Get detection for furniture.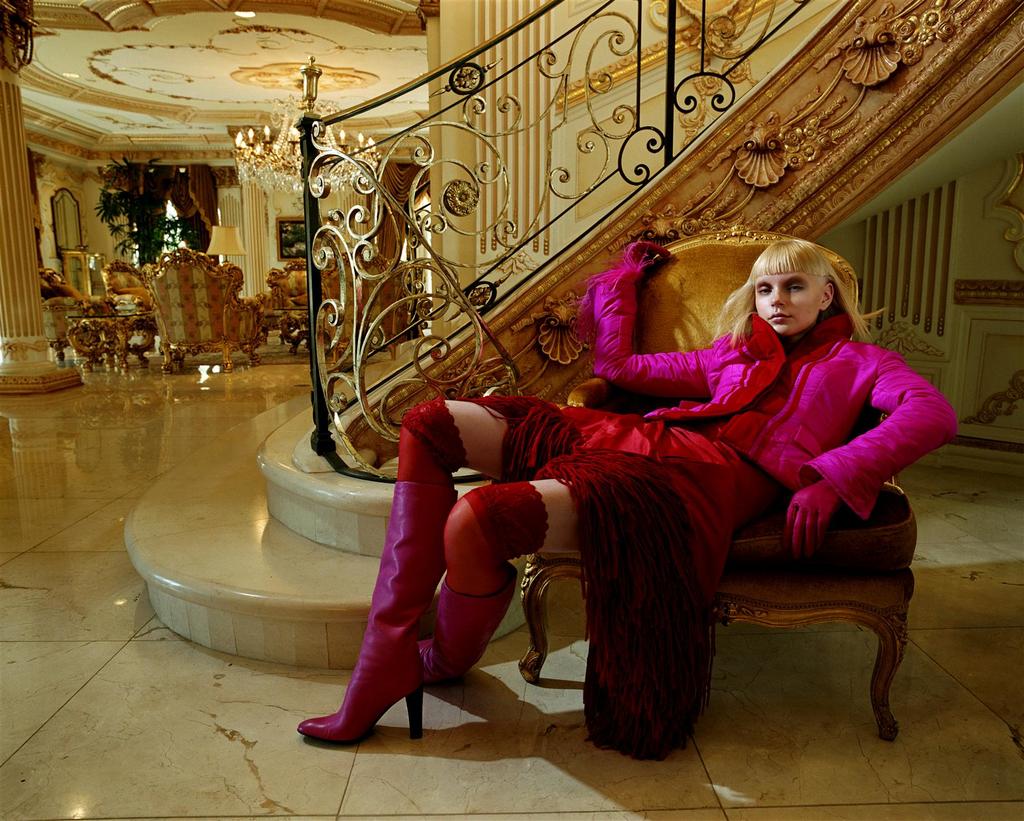
Detection: (522,220,915,740).
